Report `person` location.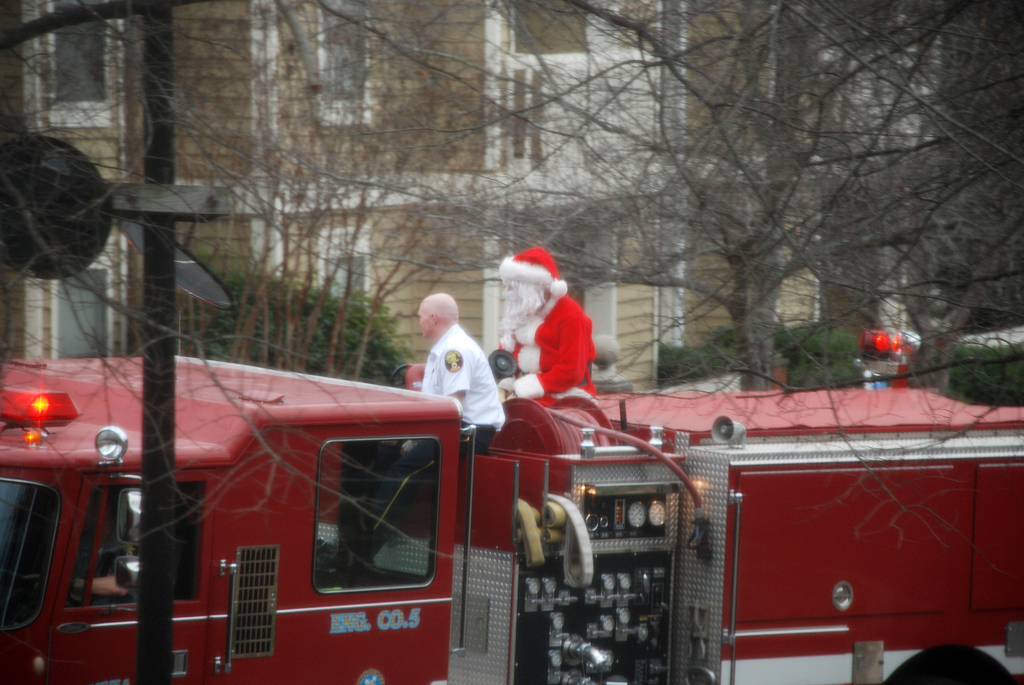
Report: select_region(366, 292, 508, 505).
